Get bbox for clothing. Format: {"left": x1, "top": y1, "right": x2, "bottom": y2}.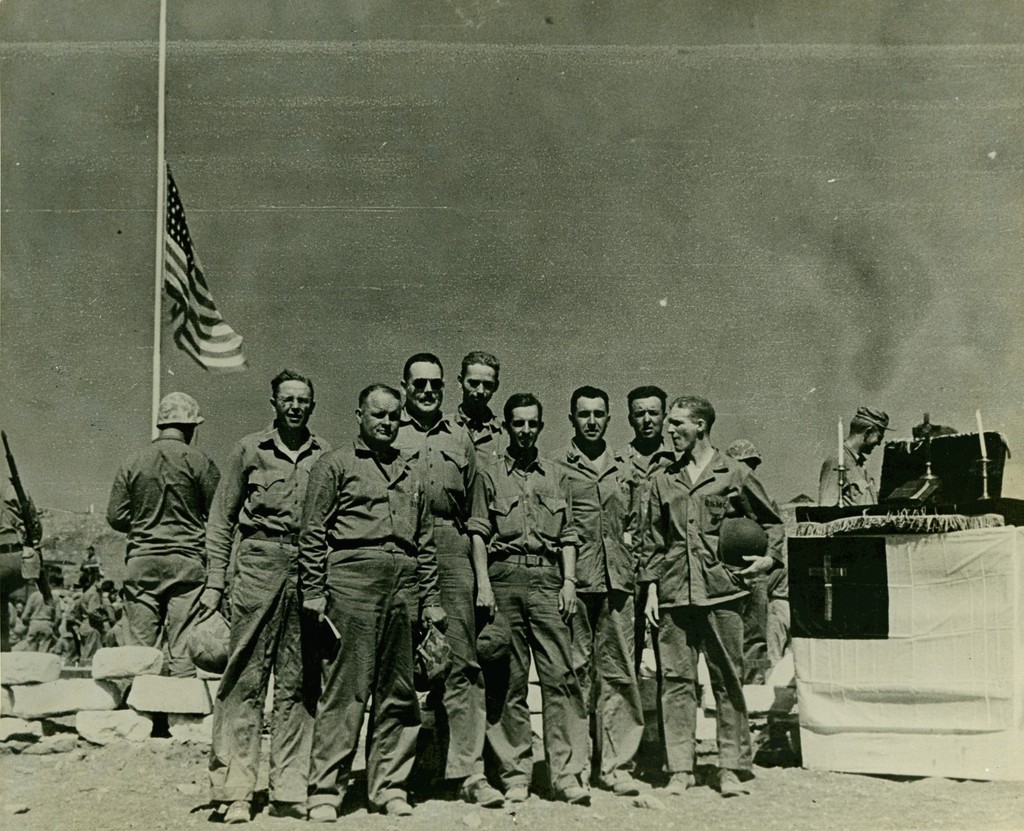
{"left": 465, "top": 445, "right": 577, "bottom": 796}.
